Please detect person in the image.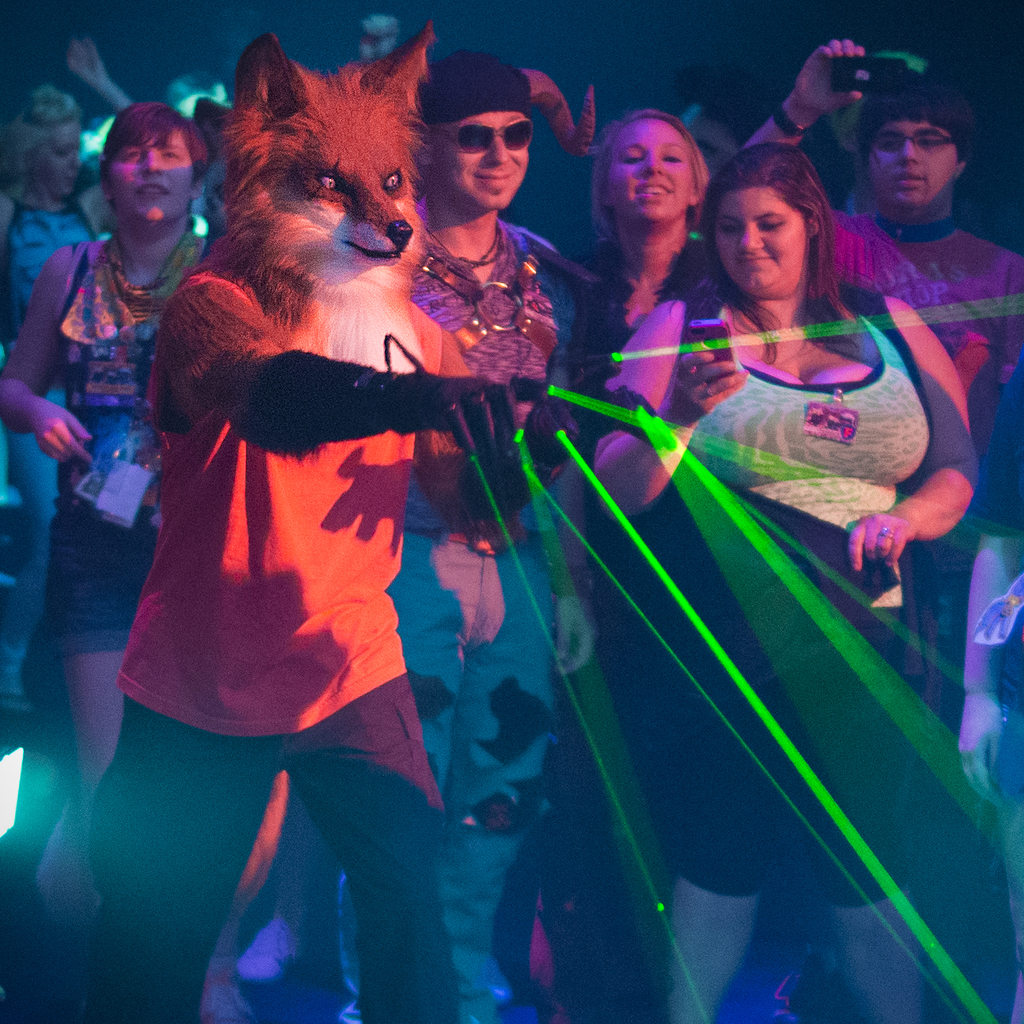
[589, 155, 968, 1012].
